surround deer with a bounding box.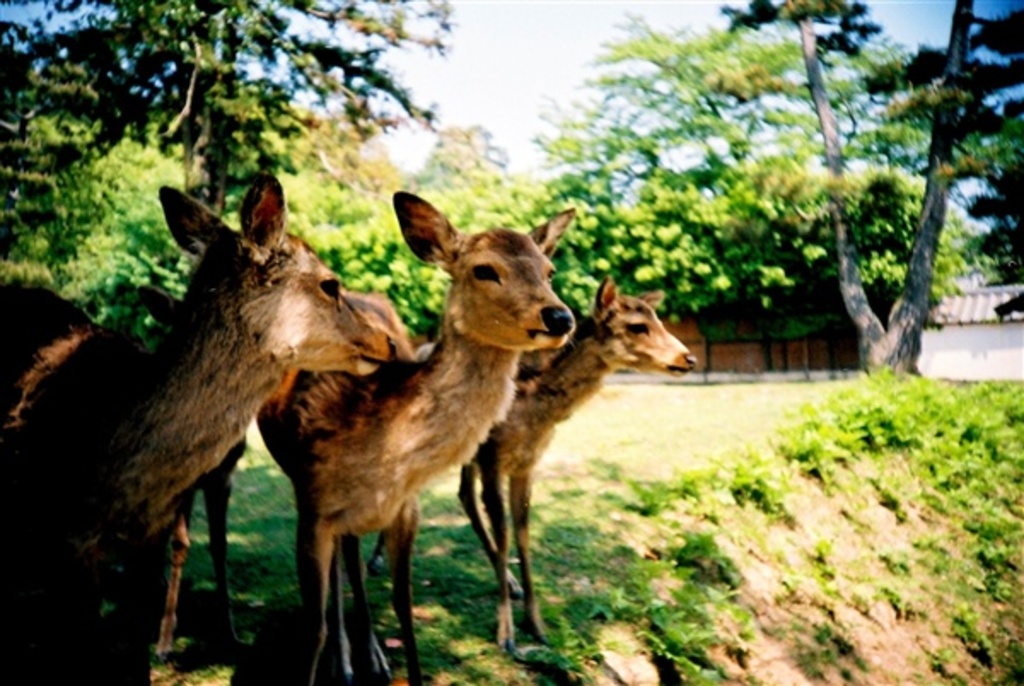
[left=0, top=174, right=398, bottom=684].
